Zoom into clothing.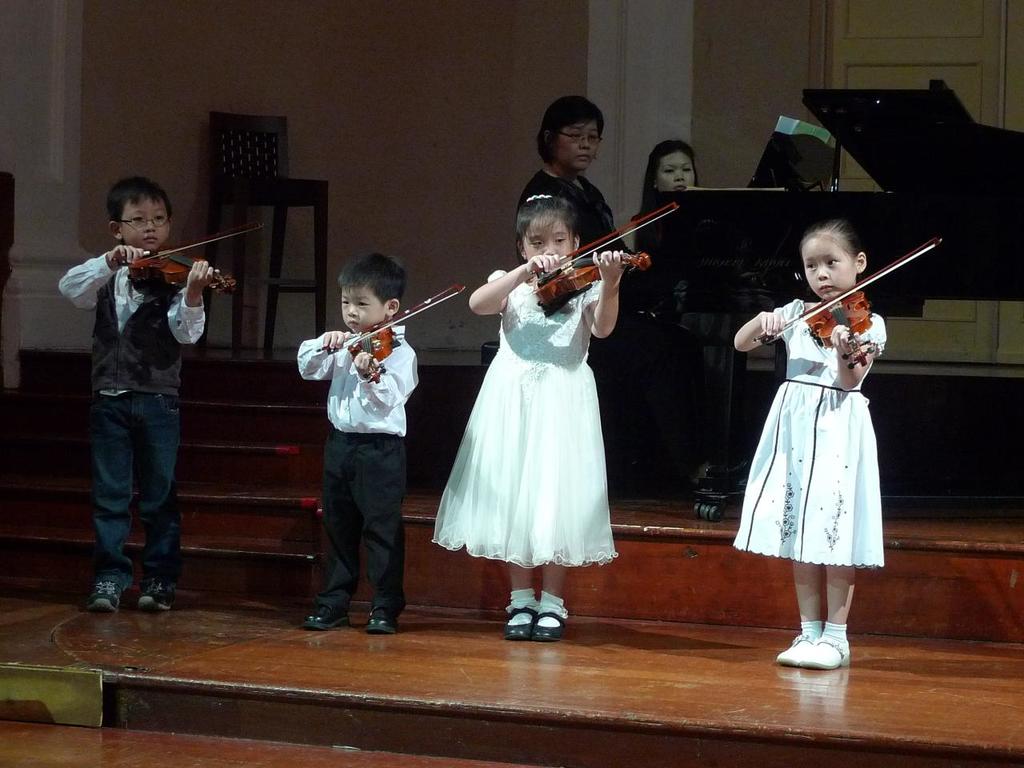
Zoom target: <region>630, 194, 723, 438</region>.
